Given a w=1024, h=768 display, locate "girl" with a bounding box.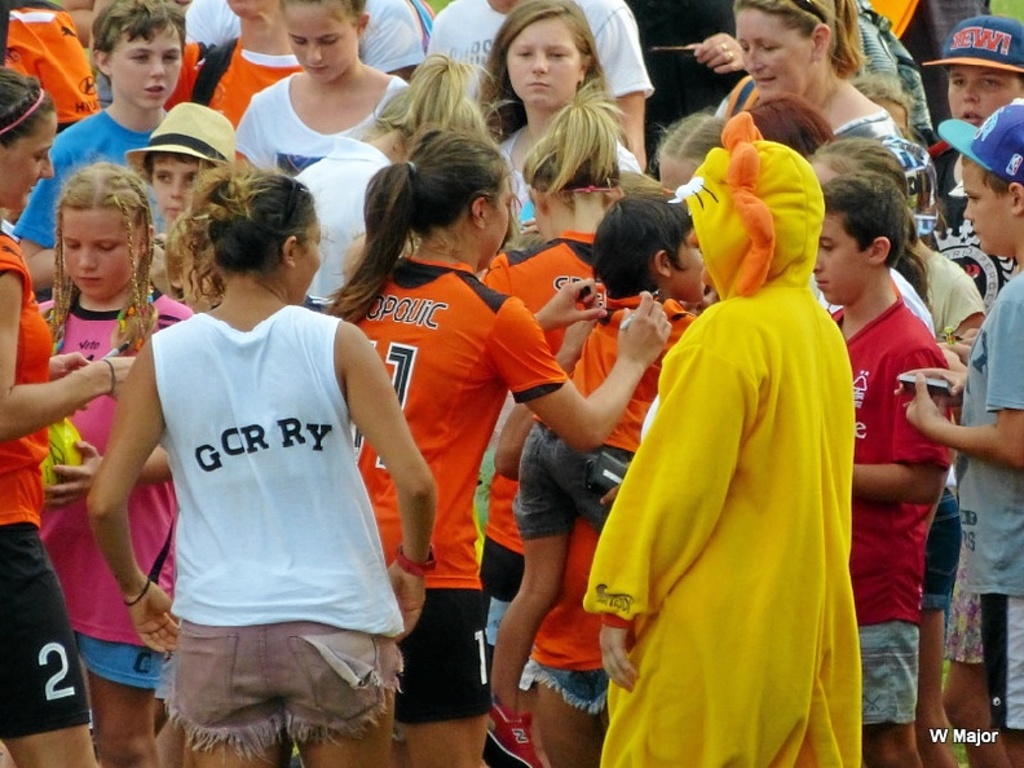
Located: Rect(328, 120, 672, 767).
